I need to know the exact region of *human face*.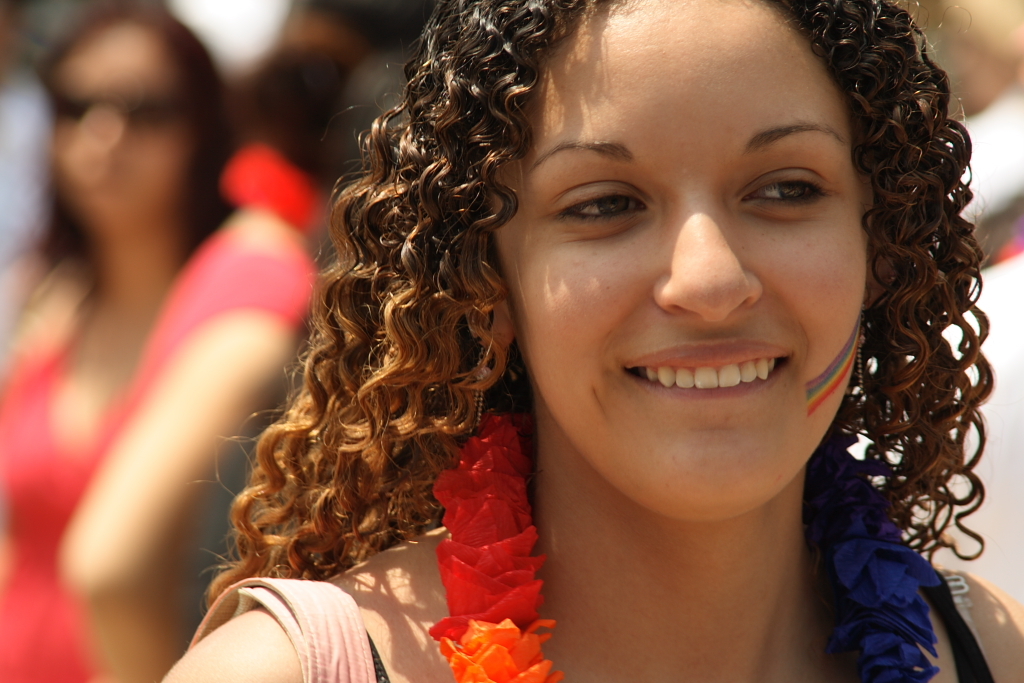
Region: <region>51, 22, 195, 219</region>.
